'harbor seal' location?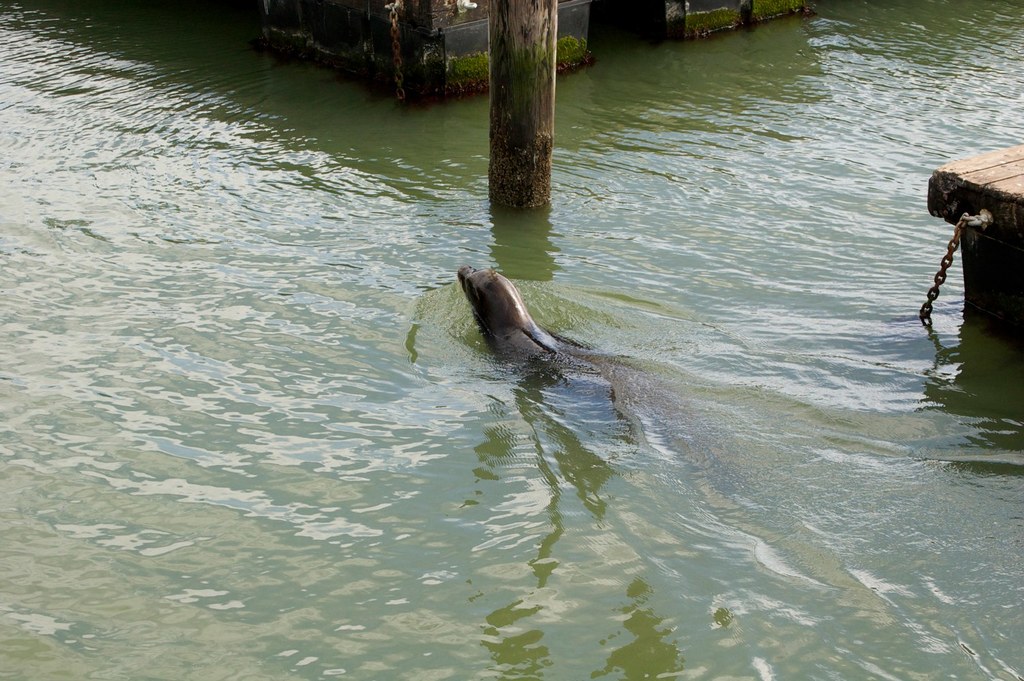
box=[455, 264, 578, 362]
